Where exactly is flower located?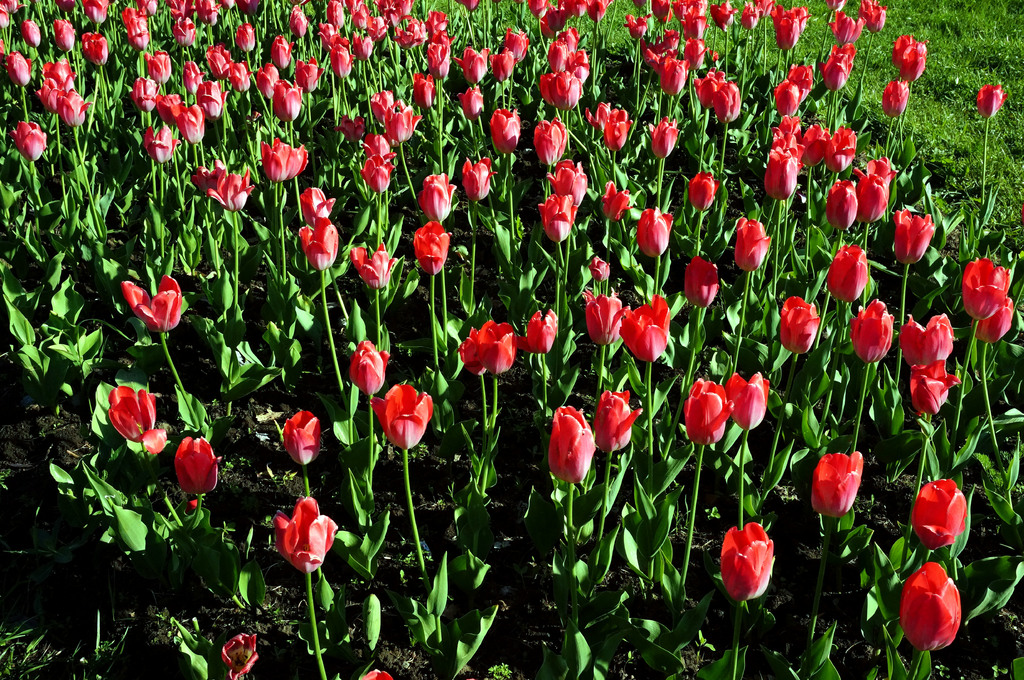
Its bounding box is 373 382 435 448.
